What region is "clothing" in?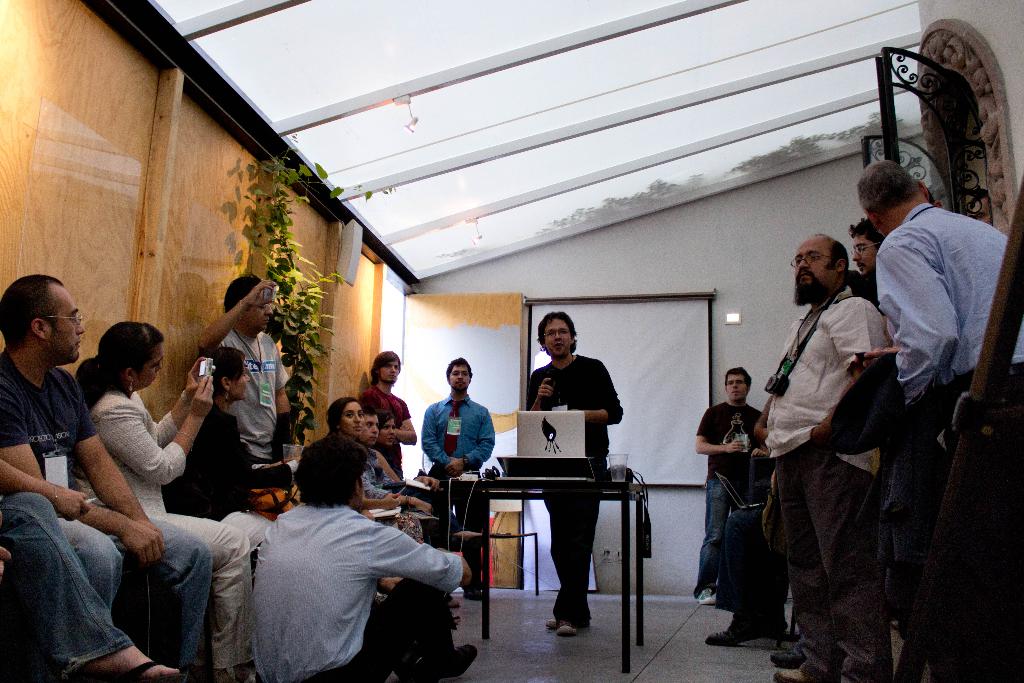
x1=148, y1=402, x2=278, y2=558.
